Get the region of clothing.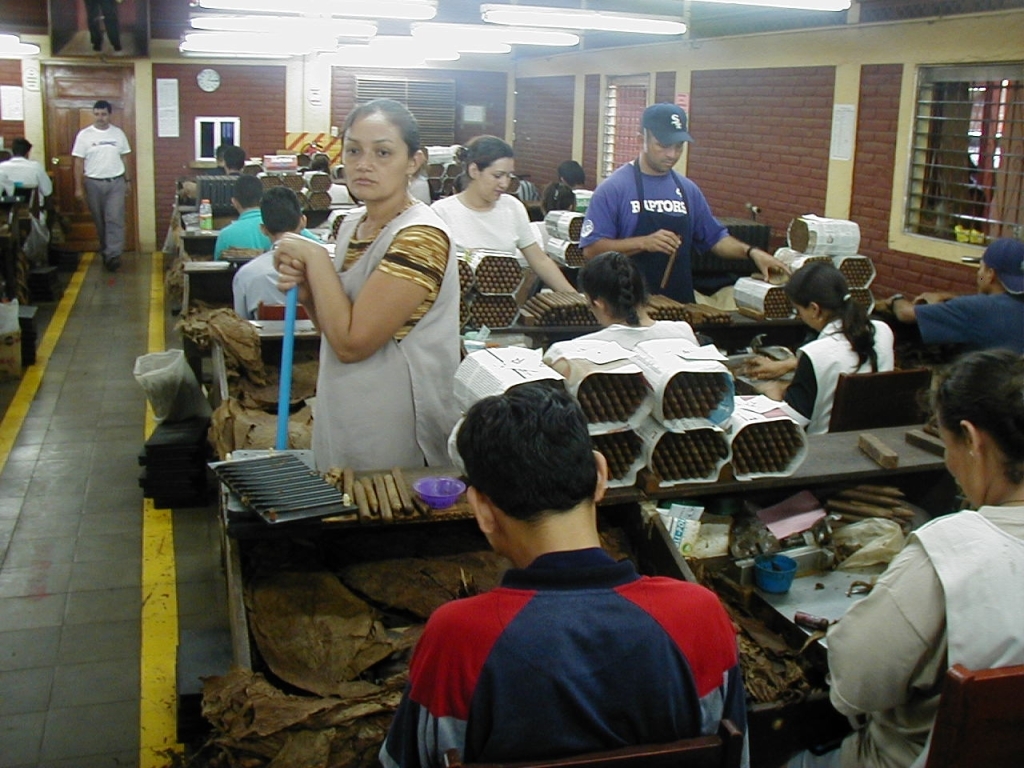
828/498/1023/767.
